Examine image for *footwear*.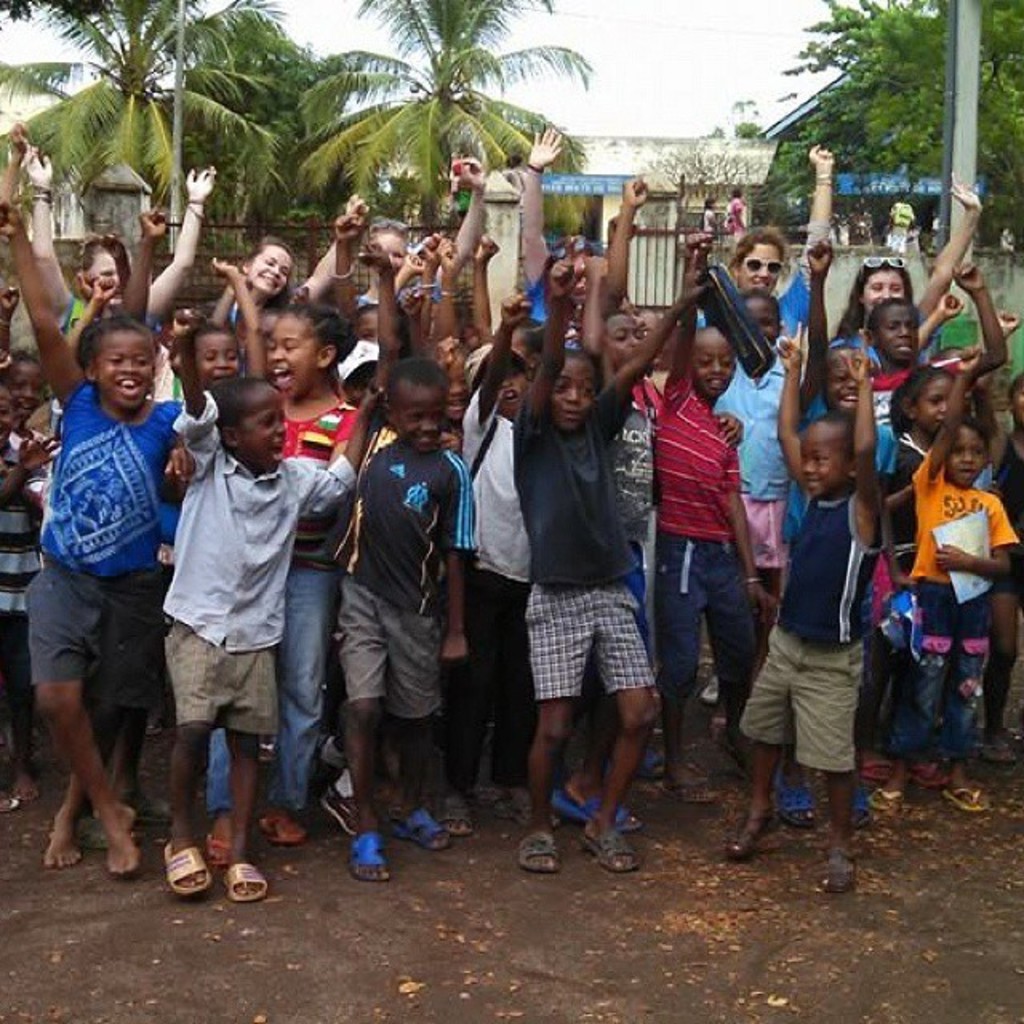
Examination result: Rect(816, 853, 864, 891).
